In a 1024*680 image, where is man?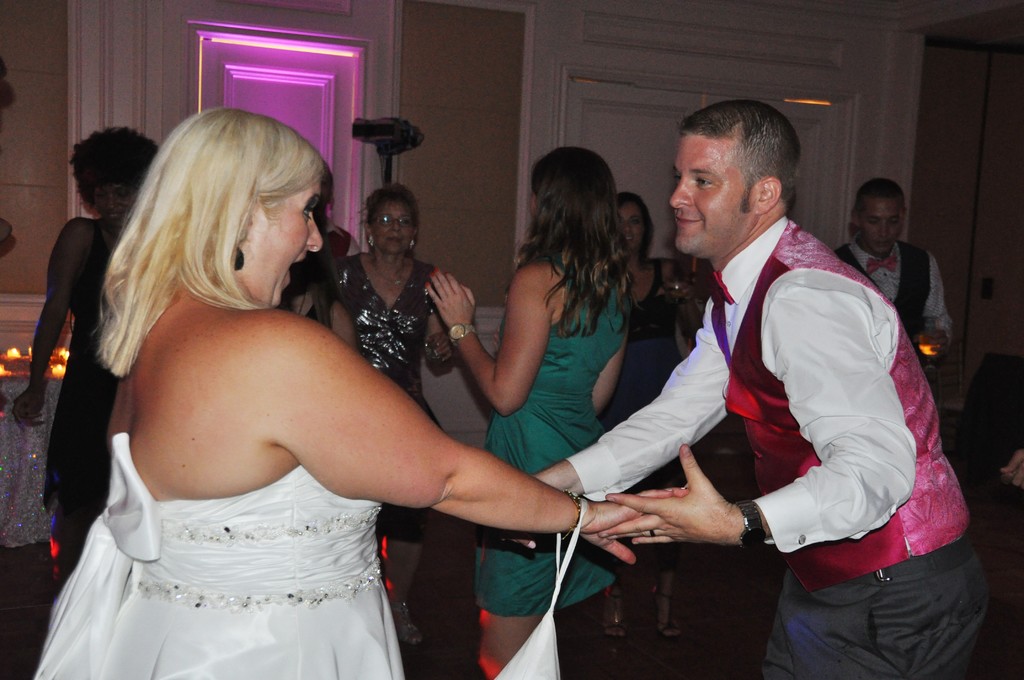
pyautogui.locateOnScreen(834, 177, 955, 382).
